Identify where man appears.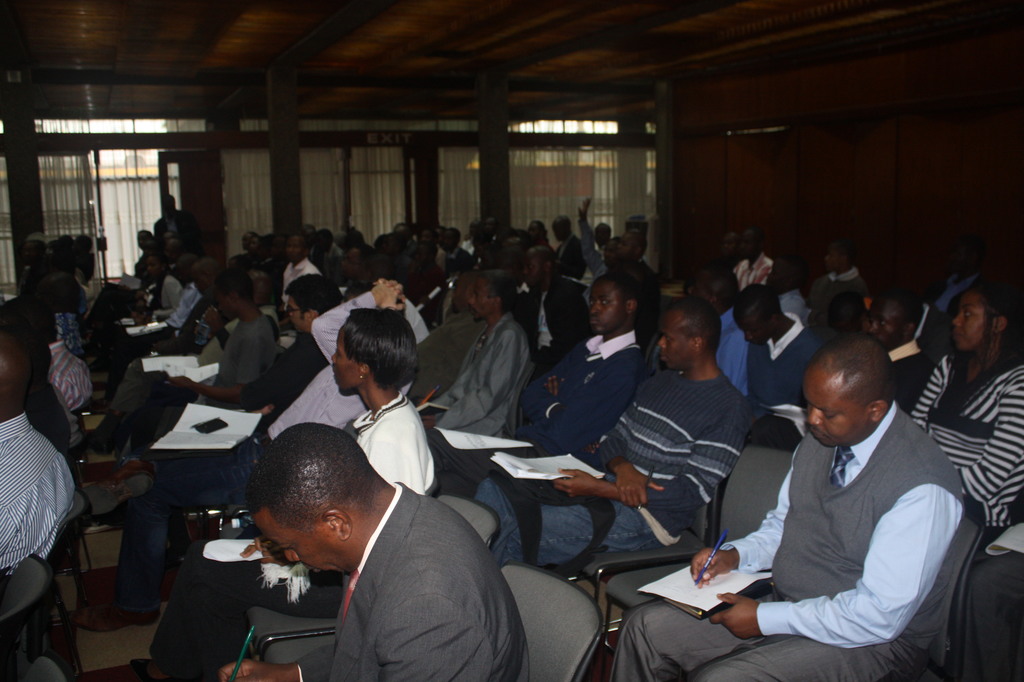
Appears at select_region(0, 330, 79, 580).
